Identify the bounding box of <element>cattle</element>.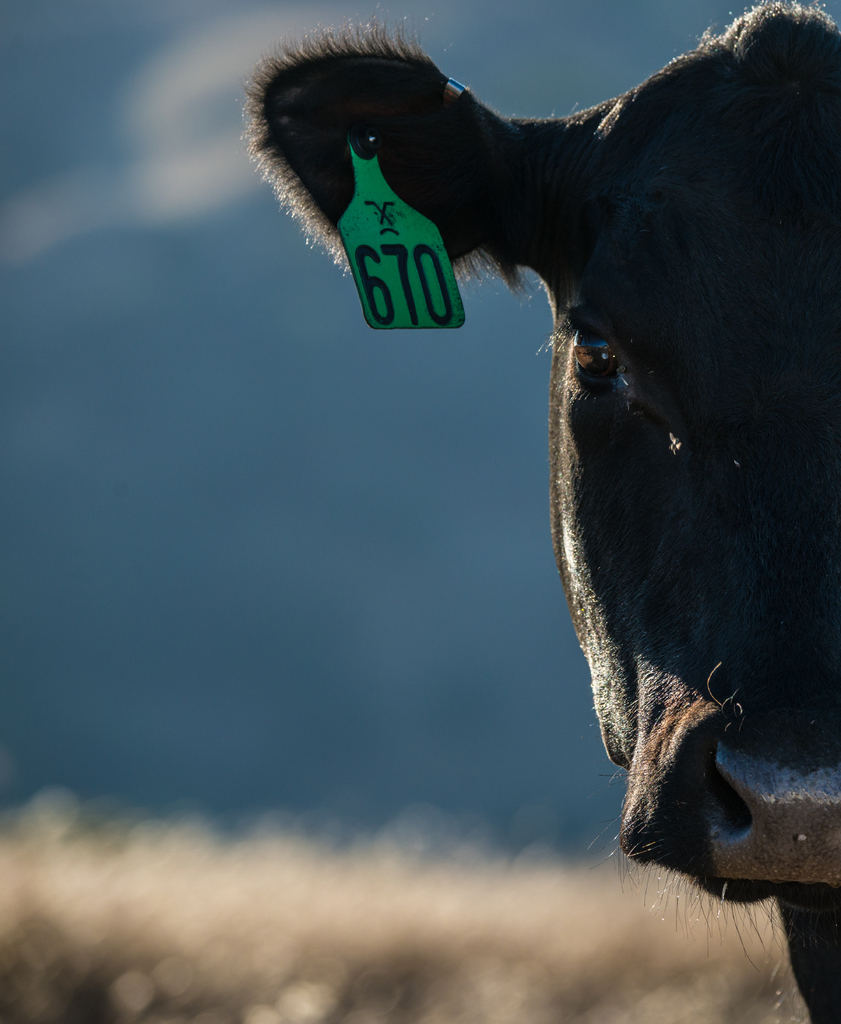
pyautogui.locateOnScreen(255, 8, 840, 942).
